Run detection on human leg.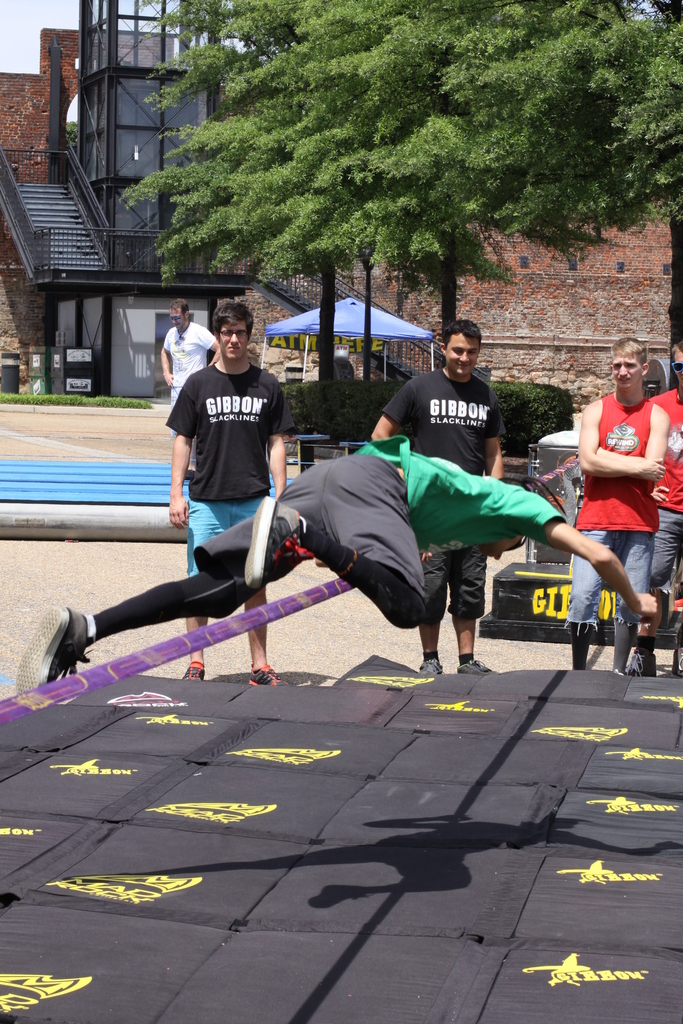
Result: 249:456:424:600.
